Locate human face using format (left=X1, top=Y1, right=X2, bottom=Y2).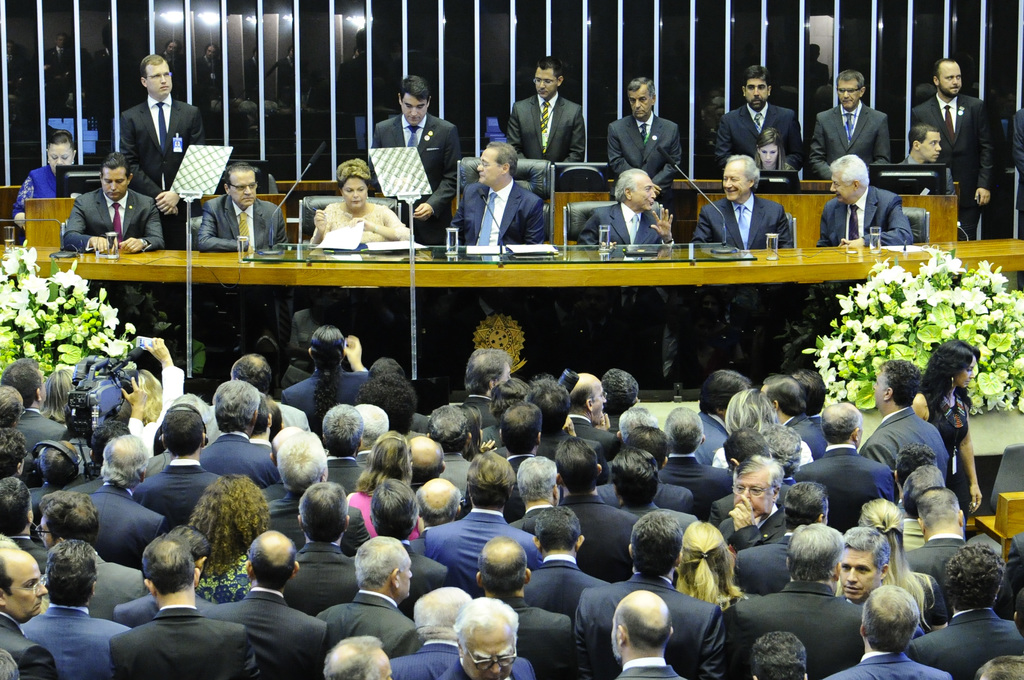
(left=742, top=77, right=770, bottom=108).
